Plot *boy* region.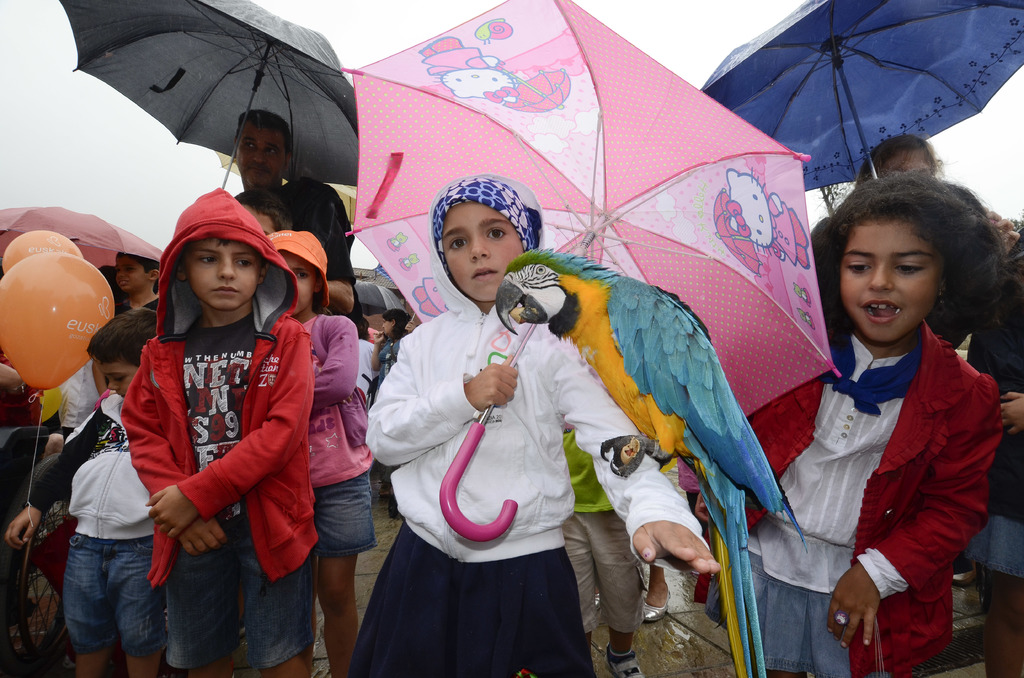
Plotted at box(236, 186, 291, 236).
